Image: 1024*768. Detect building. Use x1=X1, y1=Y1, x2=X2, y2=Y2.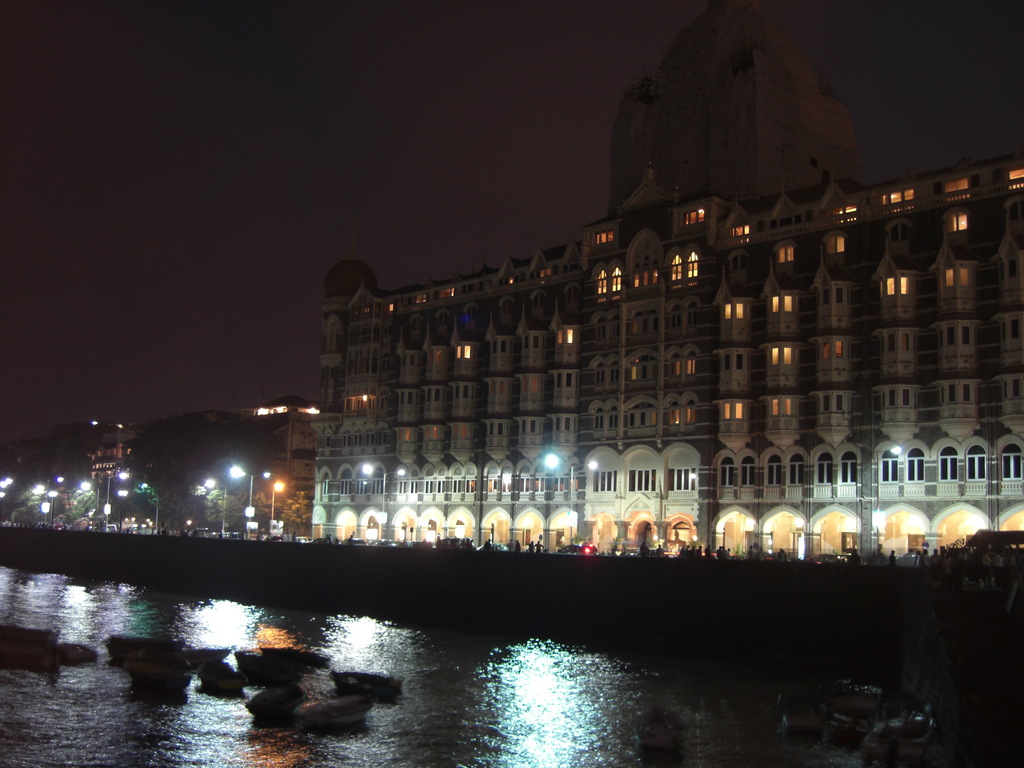
x1=310, y1=0, x2=1023, y2=563.
